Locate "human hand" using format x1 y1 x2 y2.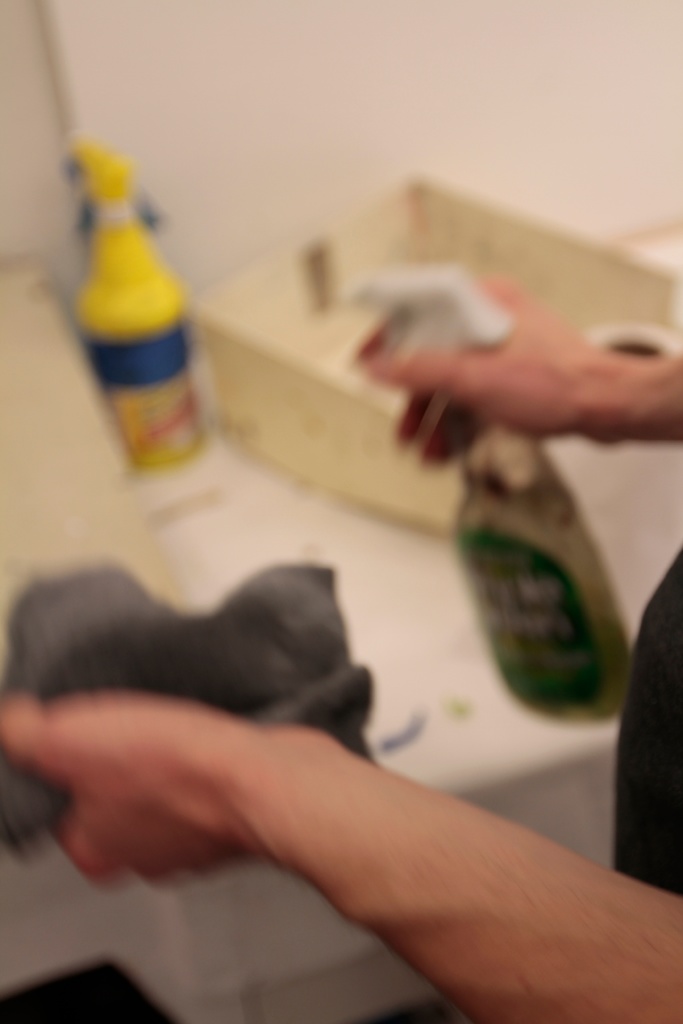
0 694 334 892.
